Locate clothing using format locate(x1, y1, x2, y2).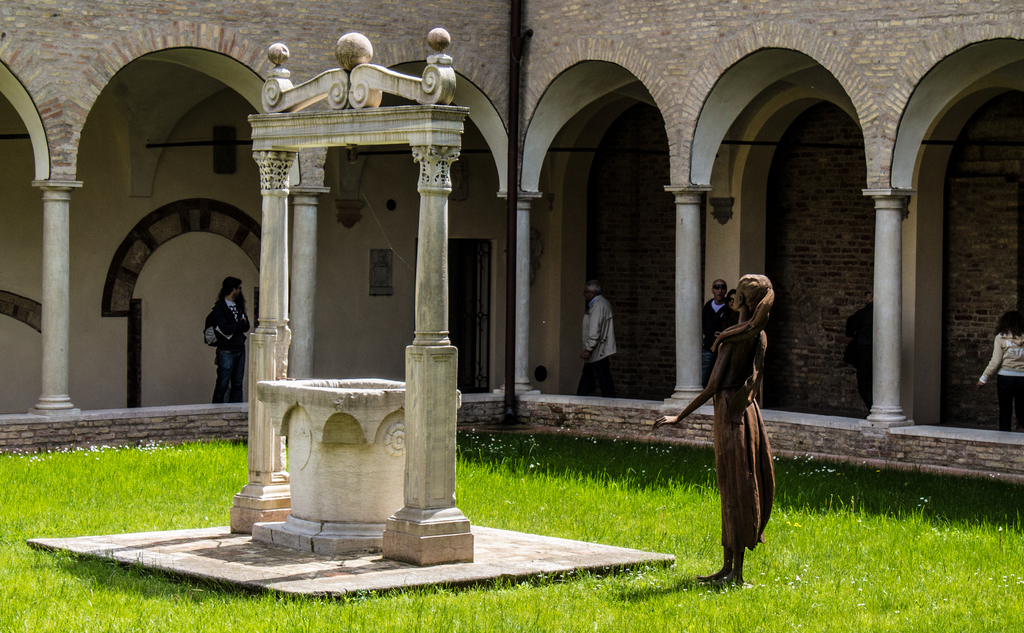
locate(843, 315, 875, 403).
